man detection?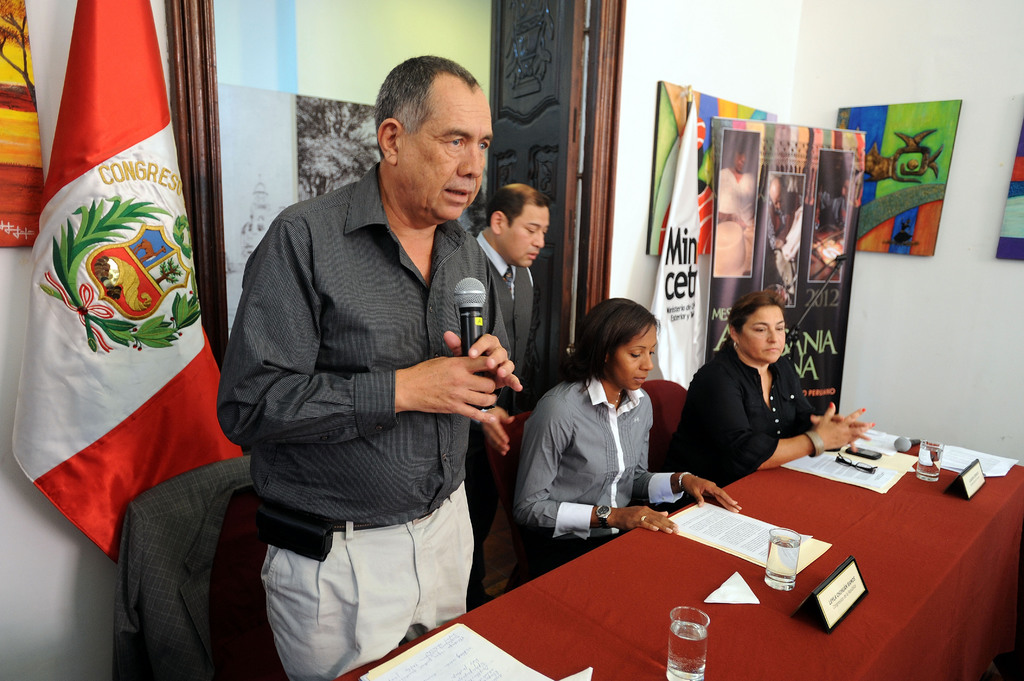
(x1=471, y1=183, x2=553, y2=604)
